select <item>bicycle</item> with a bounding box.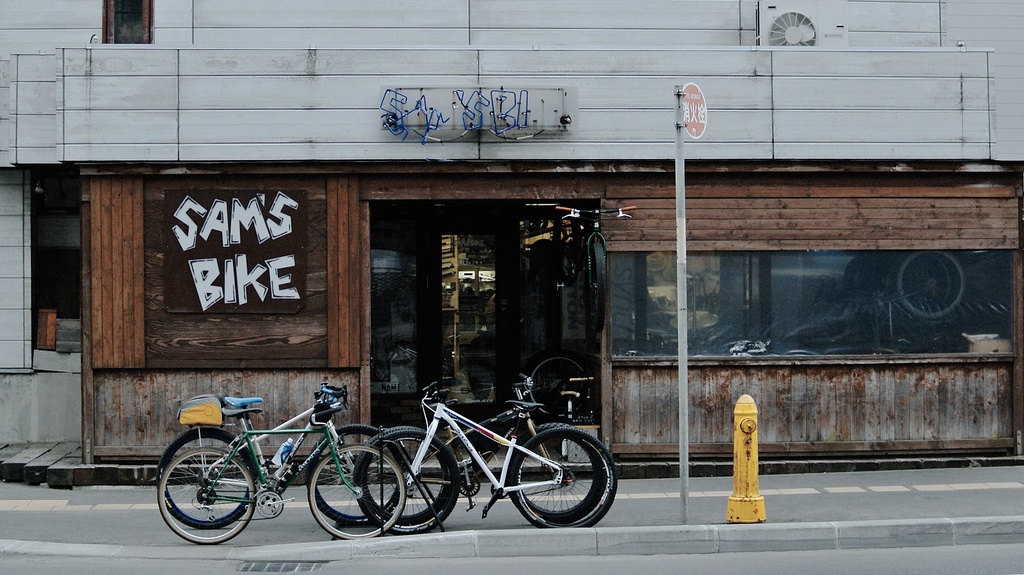
rect(554, 205, 636, 333).
